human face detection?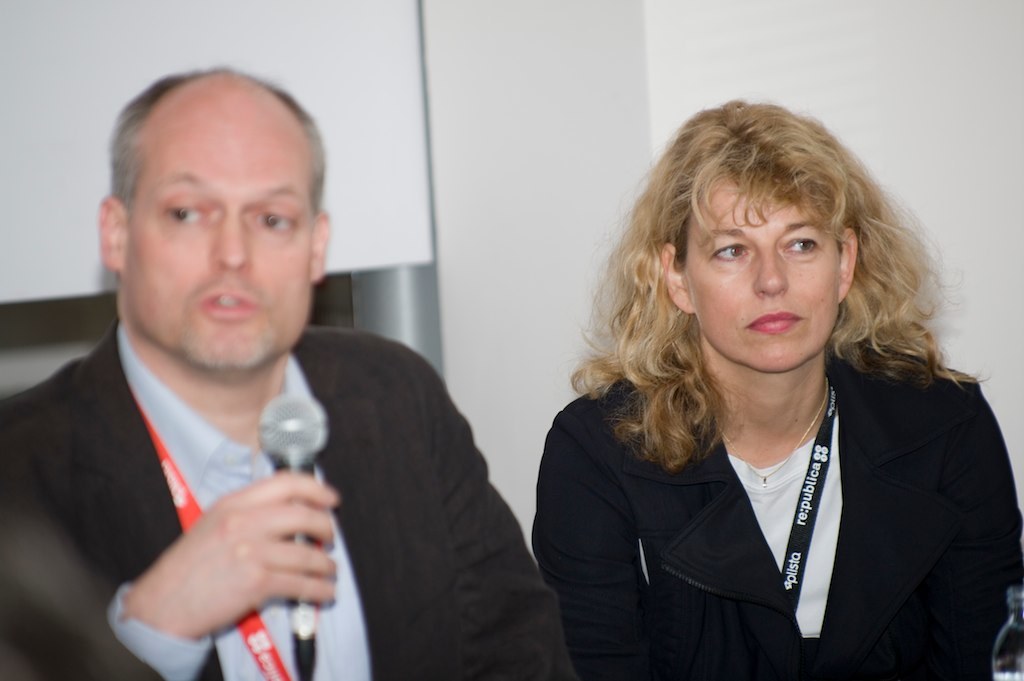
BBox(681, 172, 843, 376)
